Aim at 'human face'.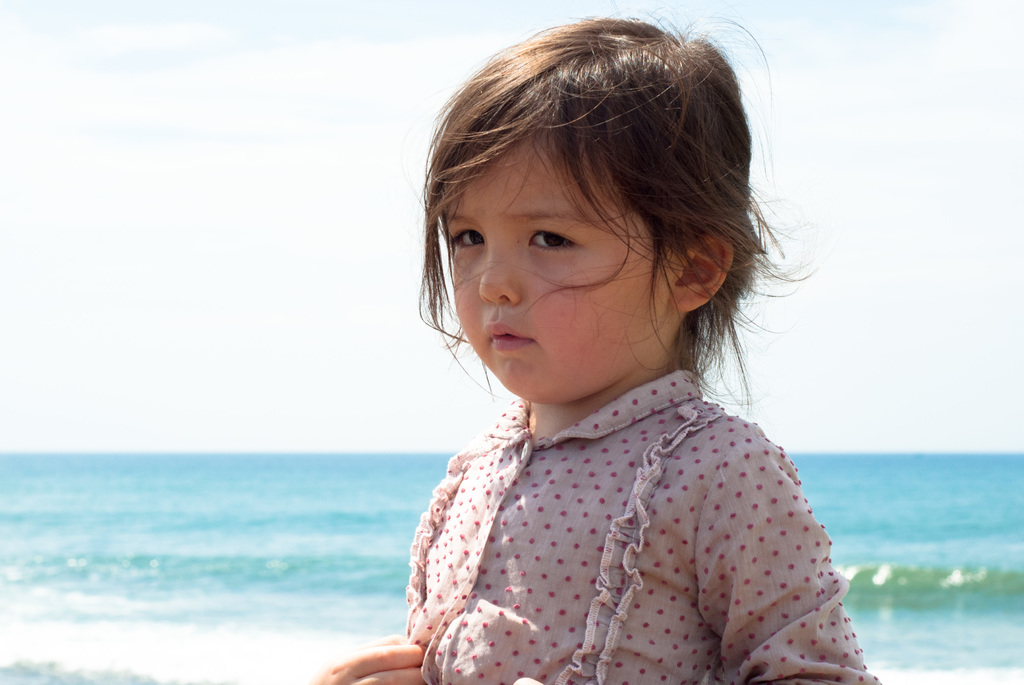
Aimed at pyautogui.locateOnScreen(442, 130, 666, 405).
